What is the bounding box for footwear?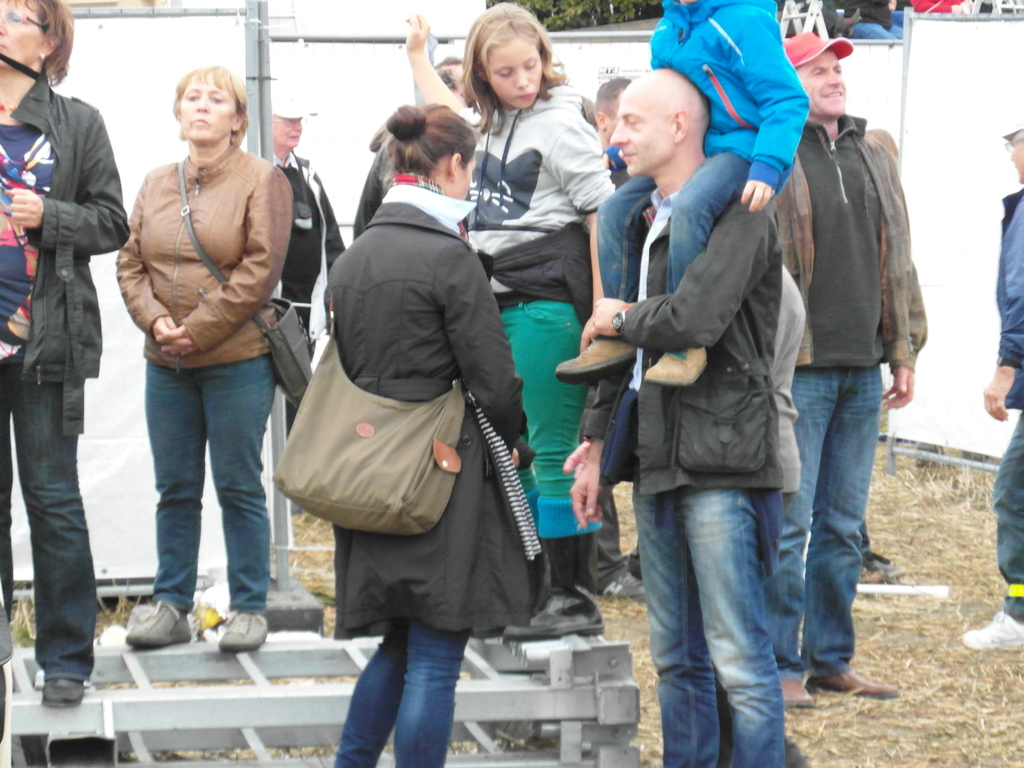
<region>861, 554, 908, 580</region>.
